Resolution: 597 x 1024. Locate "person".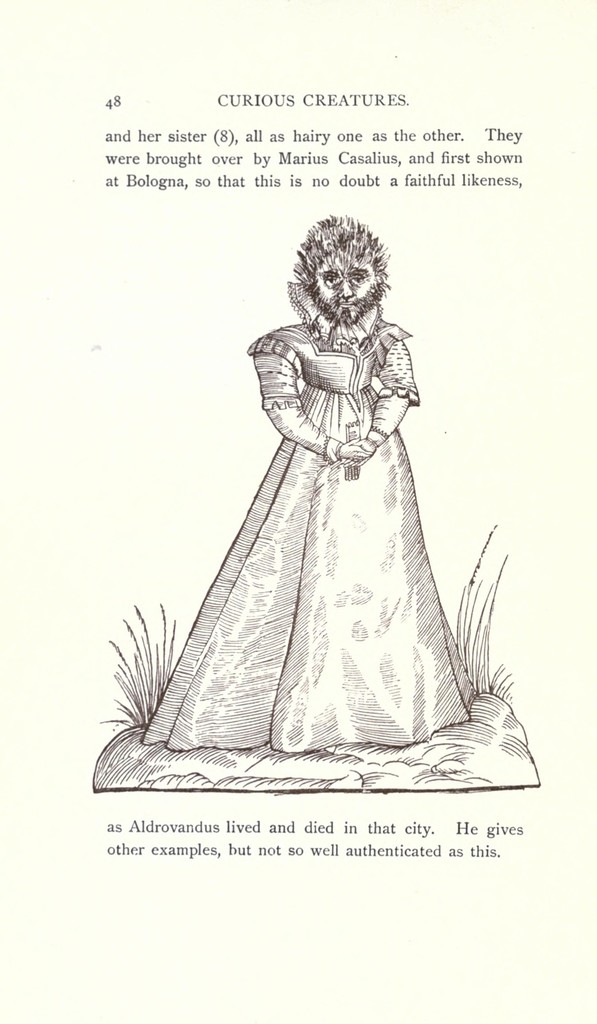
115/183/502/771.
